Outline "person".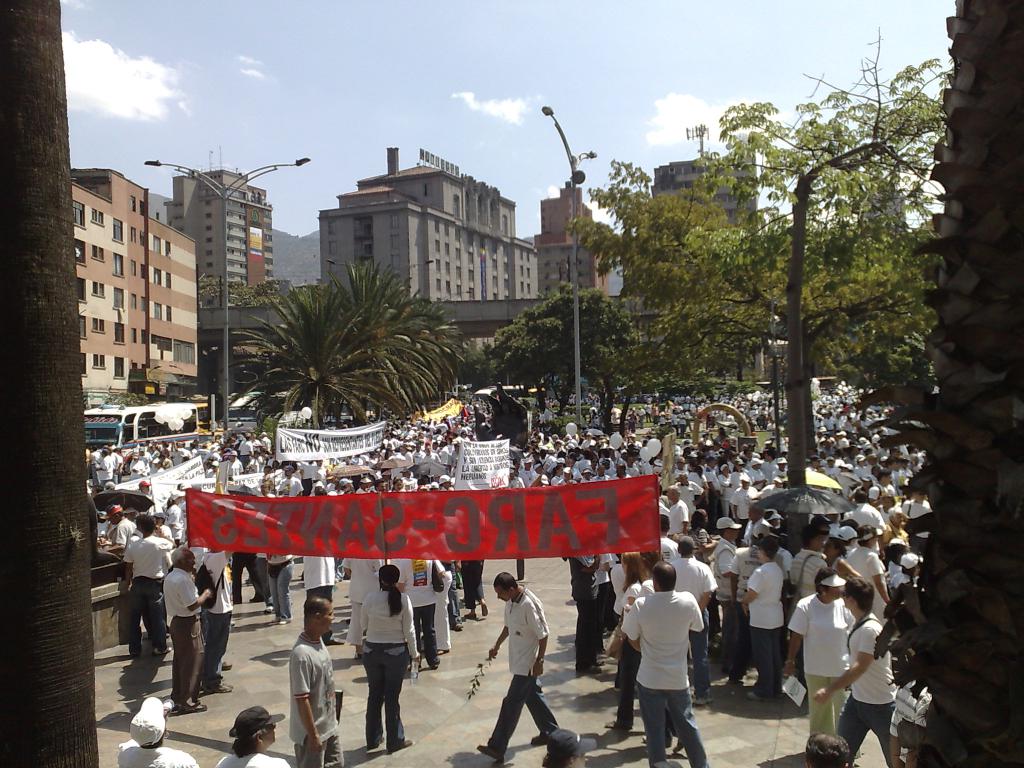
Outline: select_region(477, 569, 556, 765).
